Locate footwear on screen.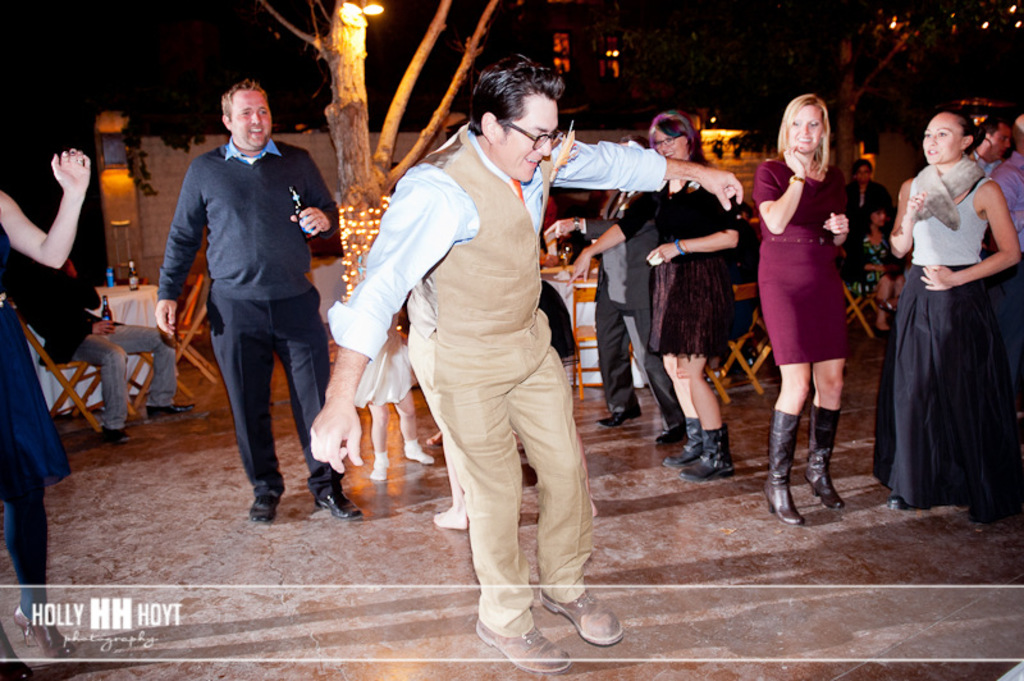
On screen at 886:495:913:511.
